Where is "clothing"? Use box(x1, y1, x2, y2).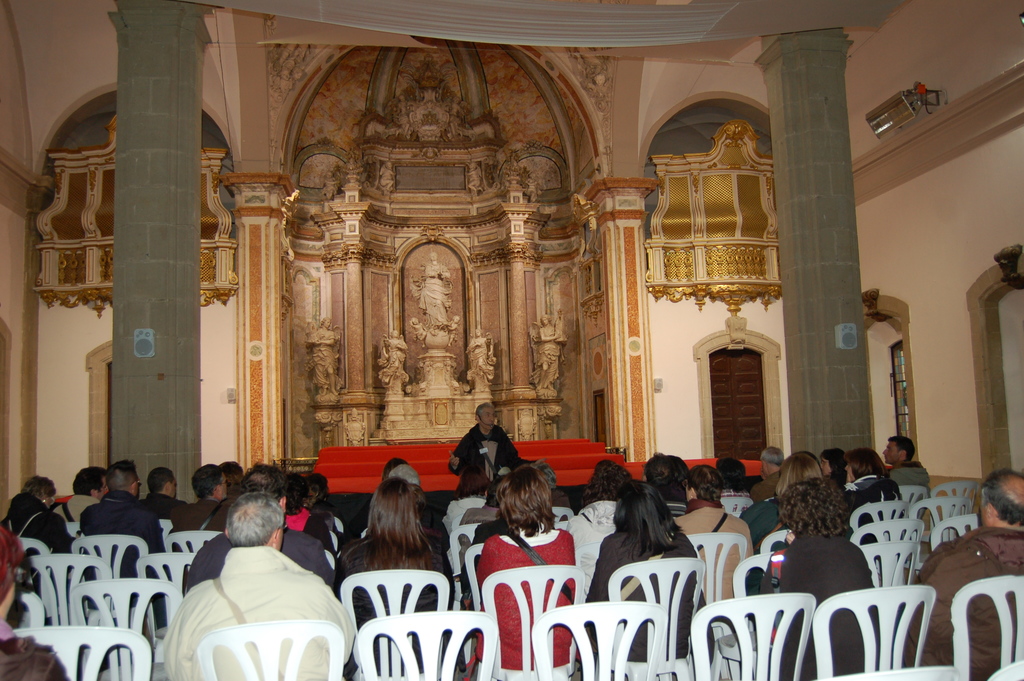
box(440, 496, 488, 530).
